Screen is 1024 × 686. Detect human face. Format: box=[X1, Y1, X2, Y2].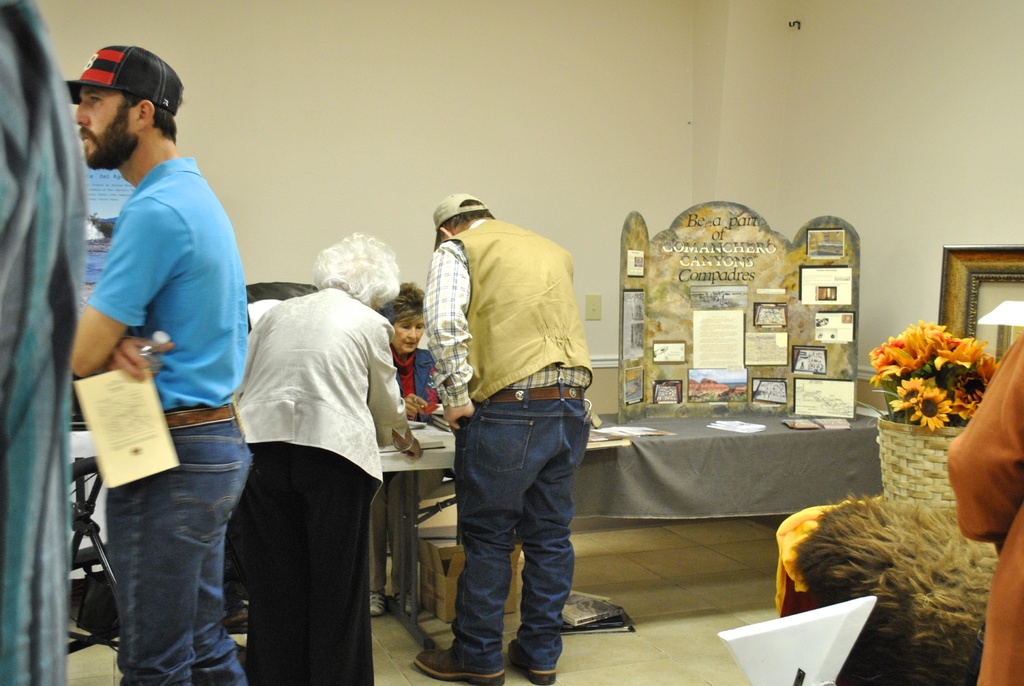
box=[73, 80, 140, 173].
